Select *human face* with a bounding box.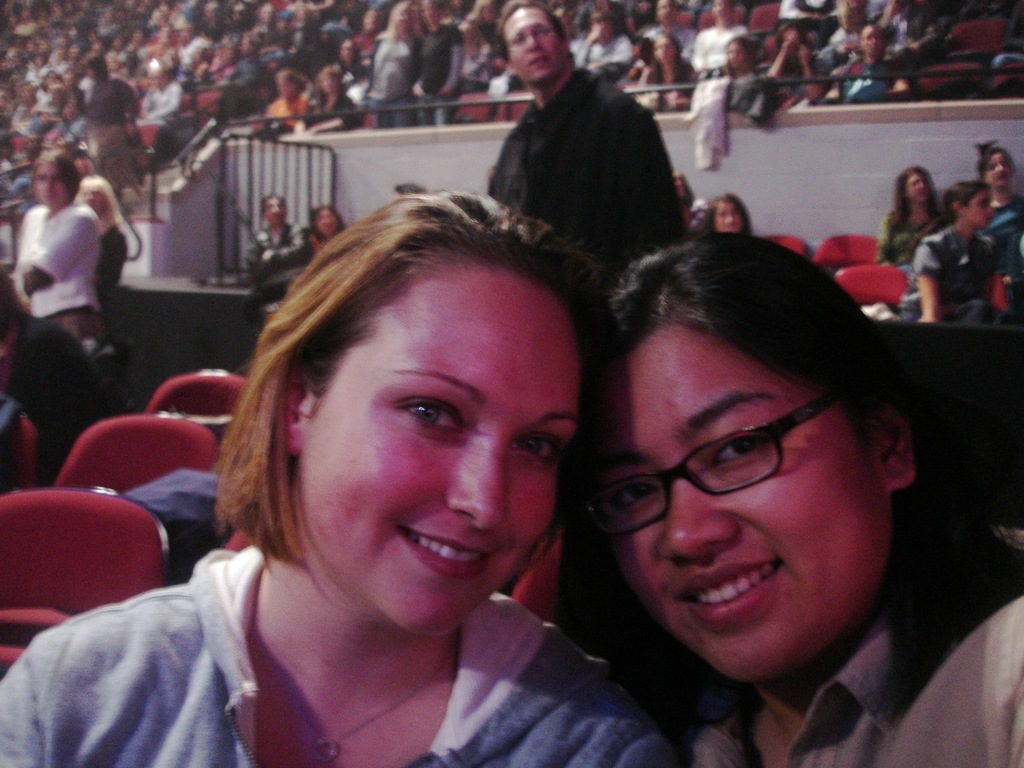
(left=266, top=198, right=282, bottom=228).
